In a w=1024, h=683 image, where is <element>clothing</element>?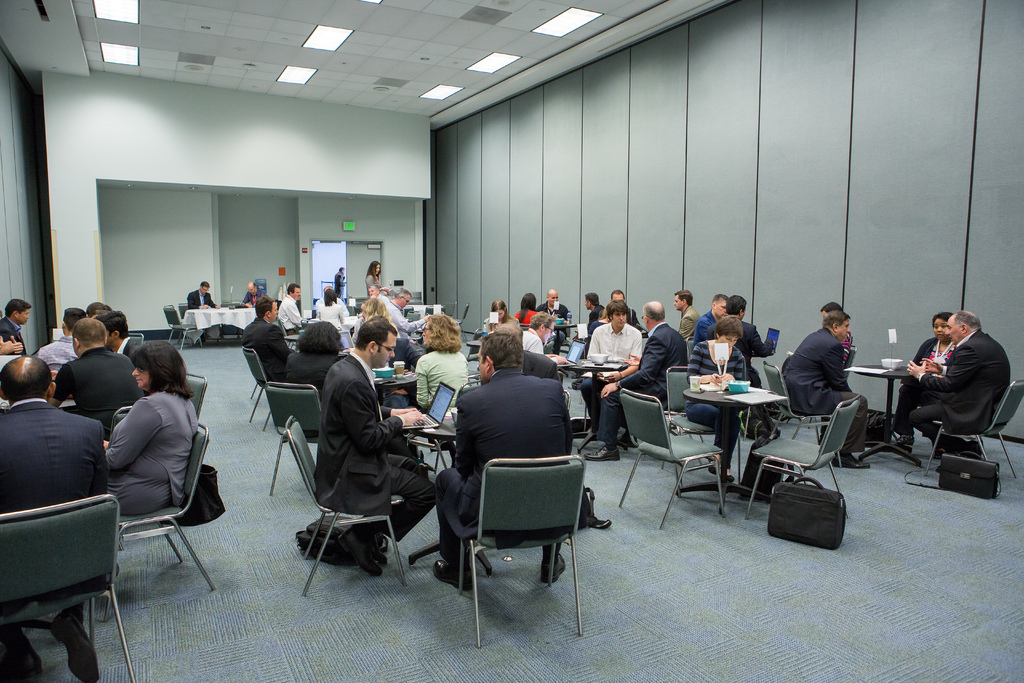
x1=585 y1=321 x2=644 y2=434.
